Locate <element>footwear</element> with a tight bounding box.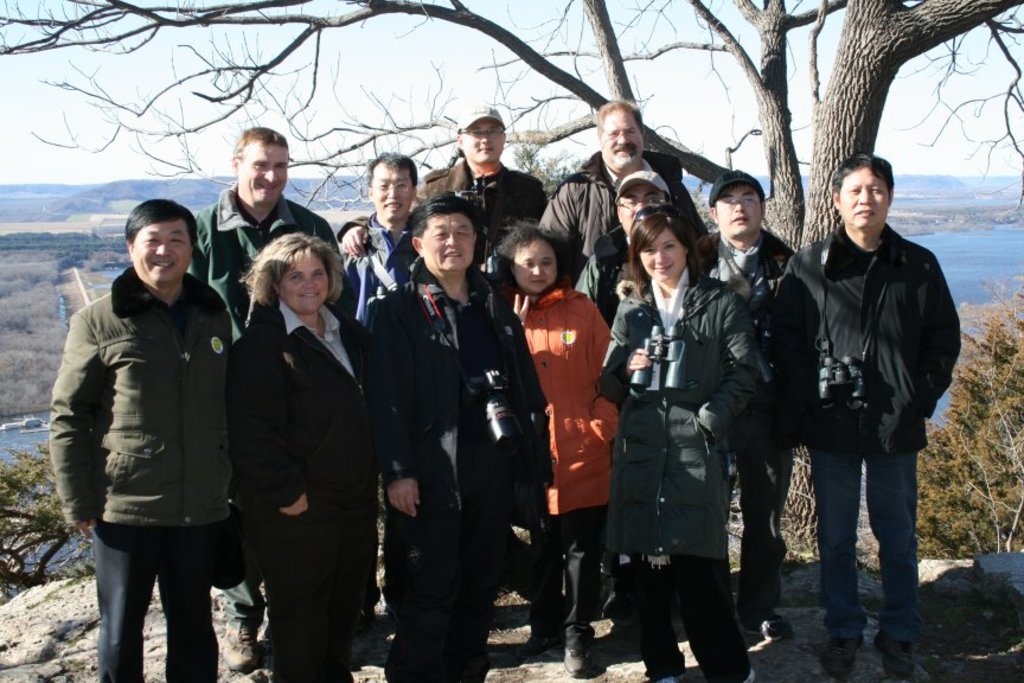
detection(521, 600, 567, 658).
